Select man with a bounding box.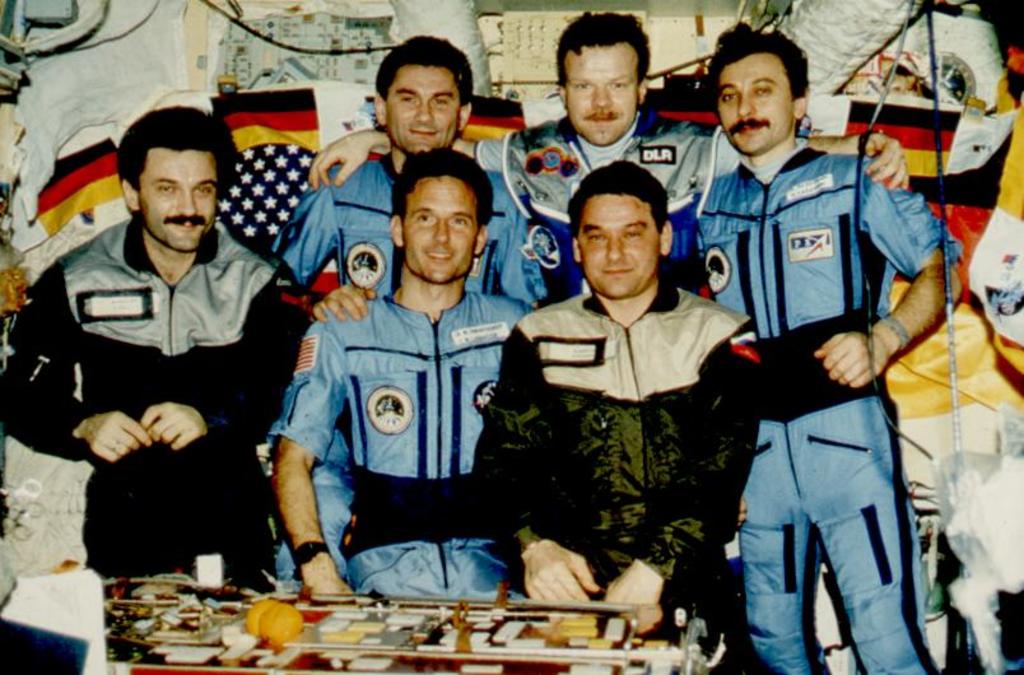
detection(267, 148, 551, 601).
